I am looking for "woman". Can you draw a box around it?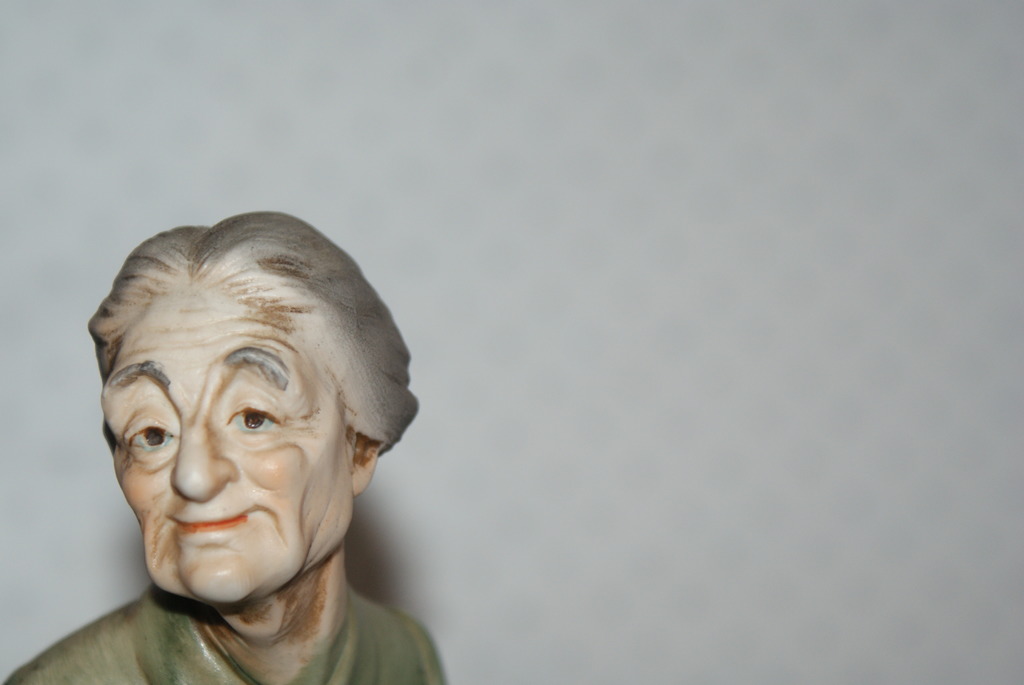
Sure, the bounding box is [79, 177, 482, 684].
